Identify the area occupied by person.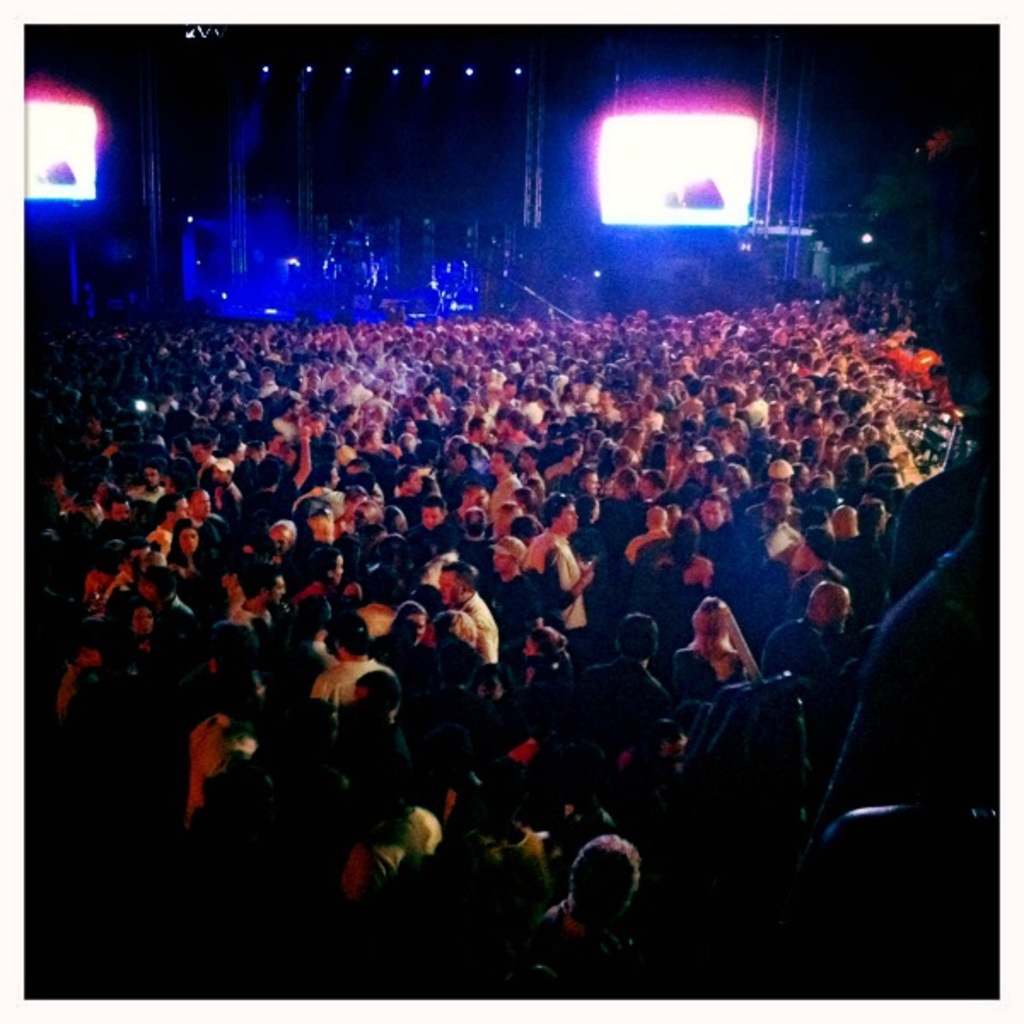
Area: bbox=(210, 621, 273, 689).
